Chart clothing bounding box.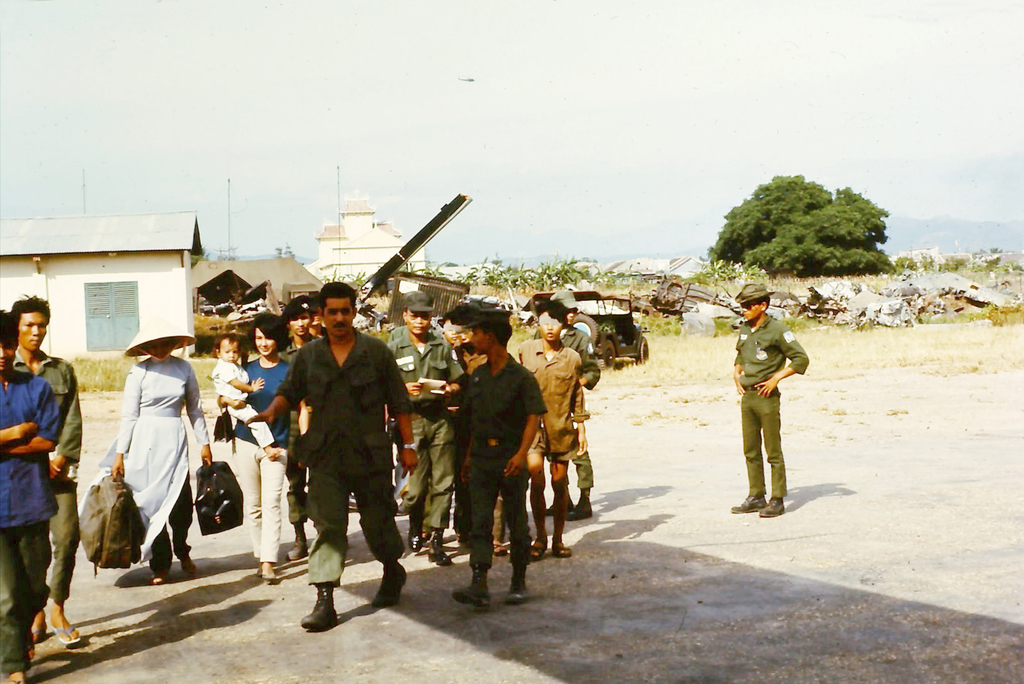
Charted: (left=442, top=344, right=484, bottom=374).
